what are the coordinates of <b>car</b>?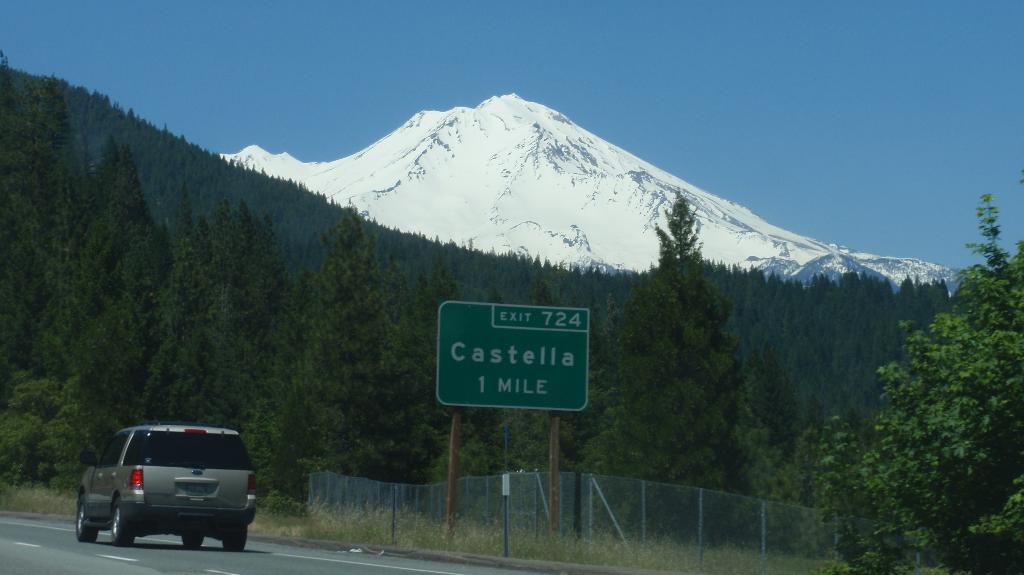
<box>73,420,246,547</box>.
